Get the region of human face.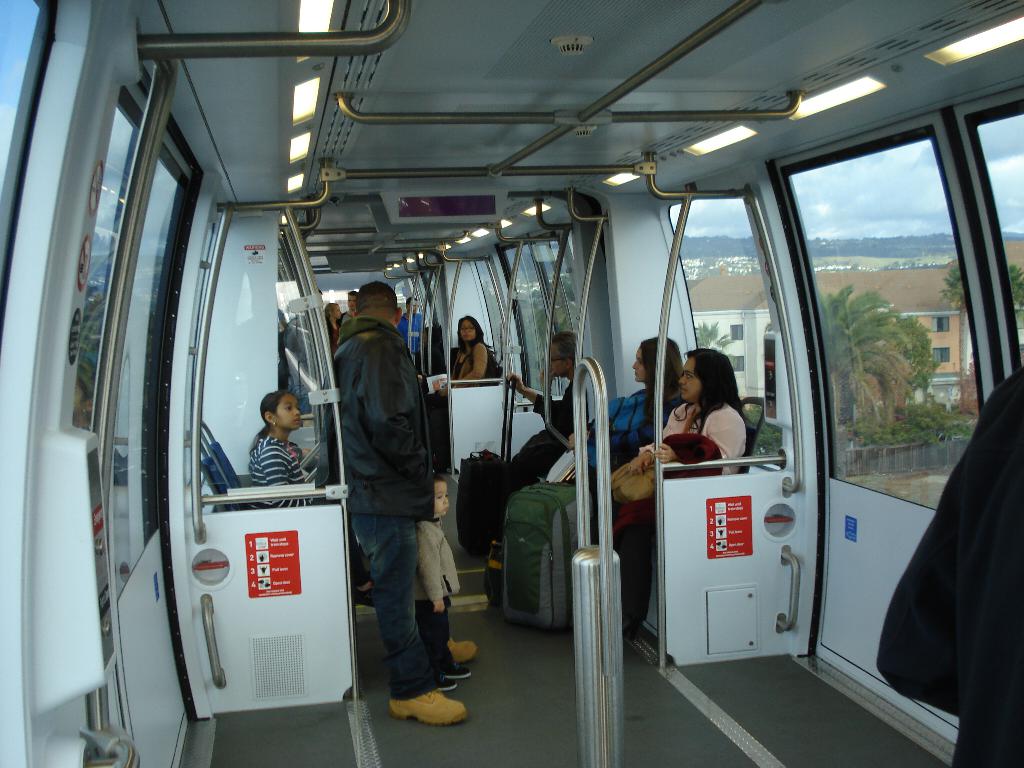
(346,291,357,311).
